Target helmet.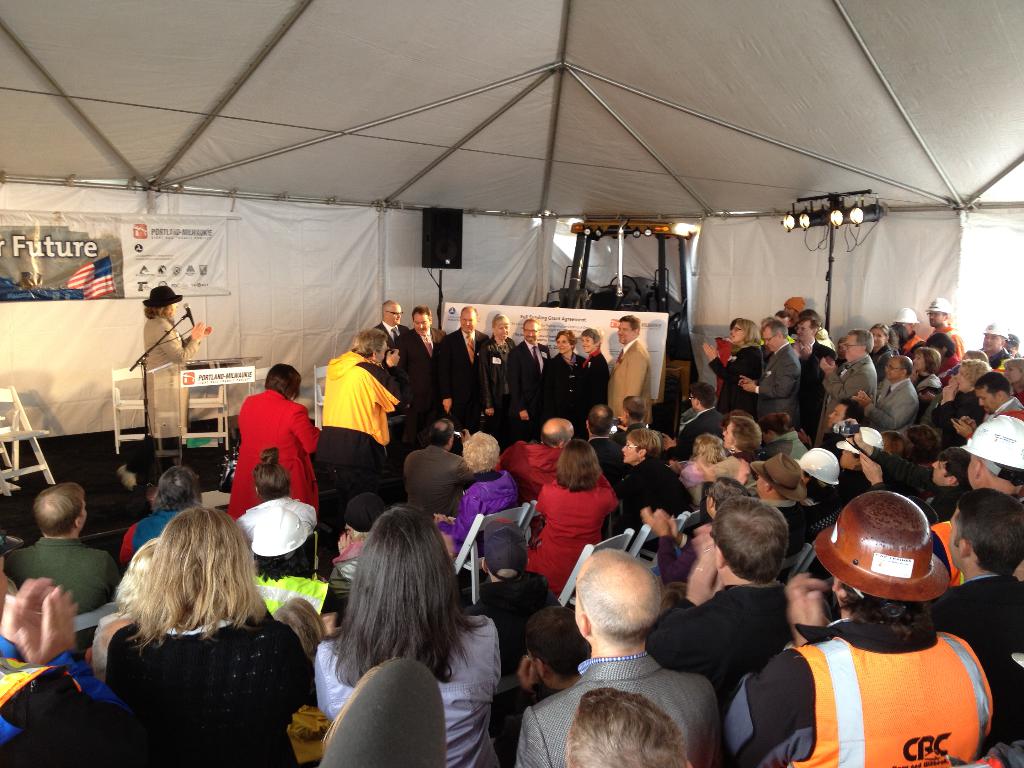
Target region: [794, 448, 842, 485].
